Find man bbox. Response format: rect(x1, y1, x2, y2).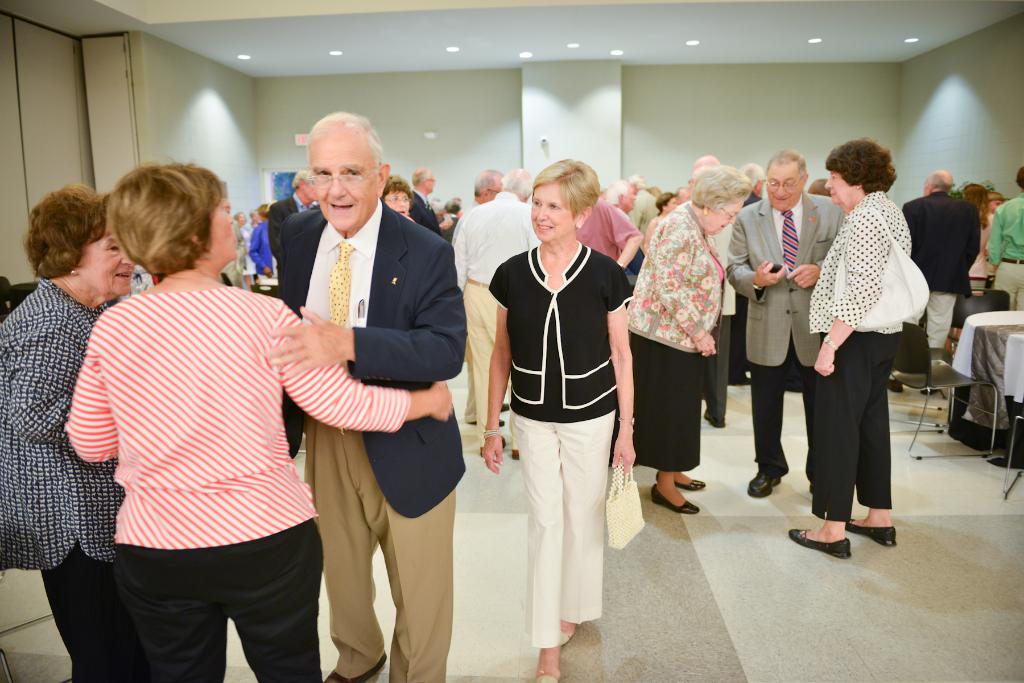
rect(262, 117, 467, 655).
